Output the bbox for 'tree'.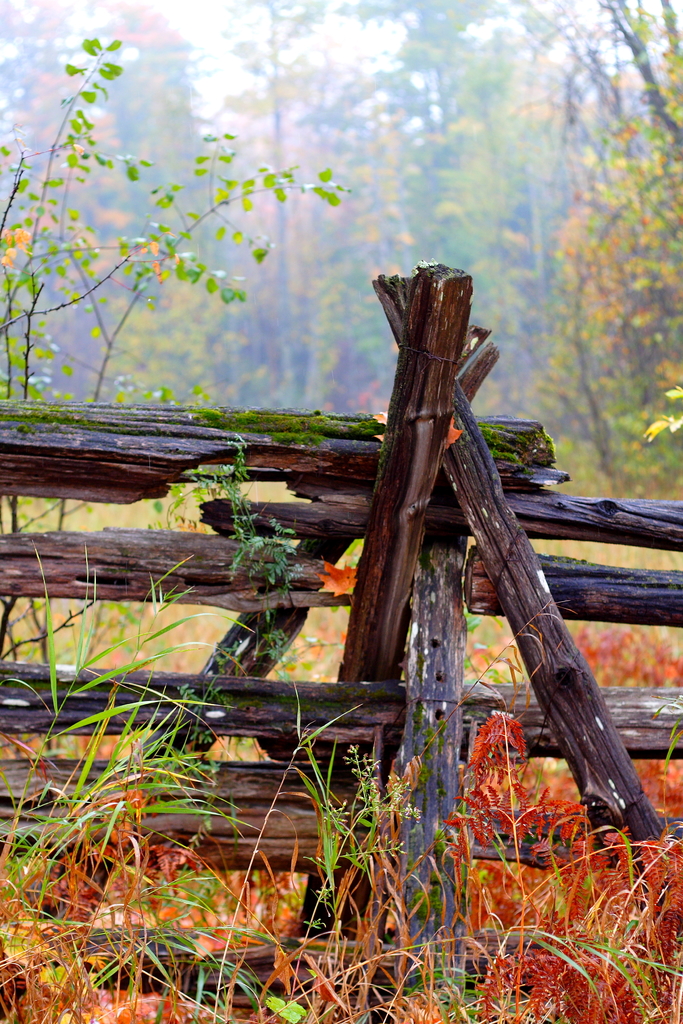
[x1=524, y1=0, x2=682, y2=476].
